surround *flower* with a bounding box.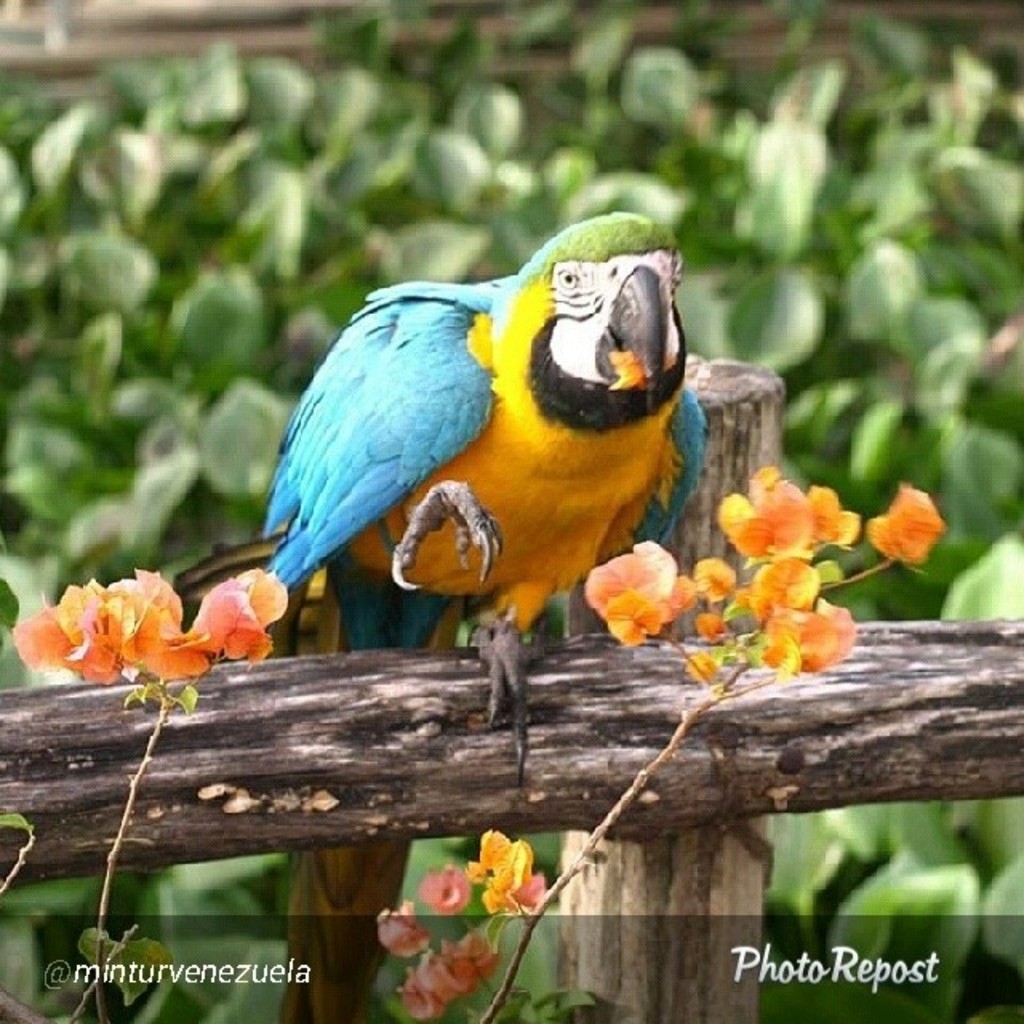
l=0, t=562, r=294, b=694.
